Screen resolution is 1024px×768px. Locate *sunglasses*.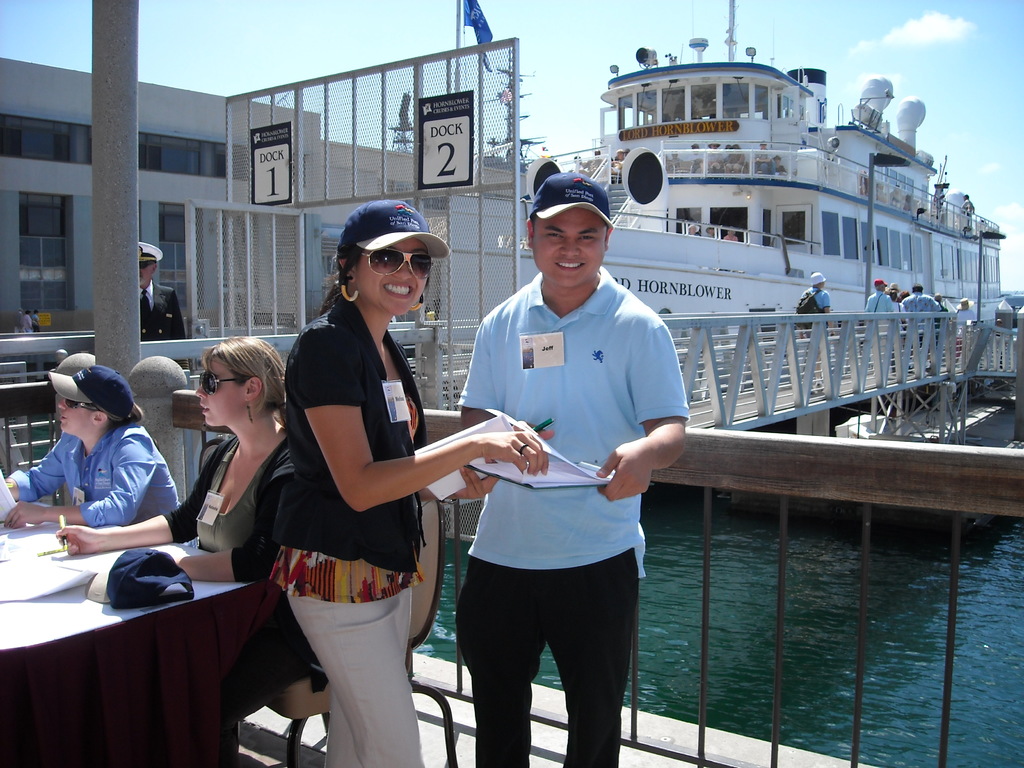
box=[360, 252, 435, 278].
